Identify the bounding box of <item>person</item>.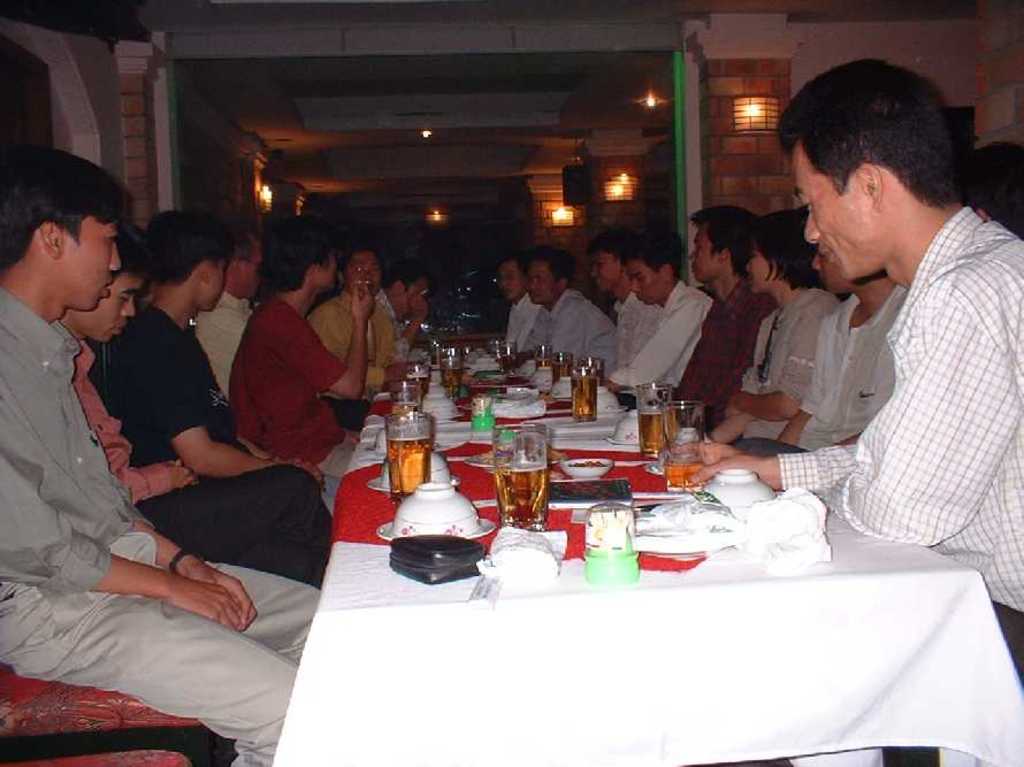
[left=694, top=207, right=840, bottom=444].
